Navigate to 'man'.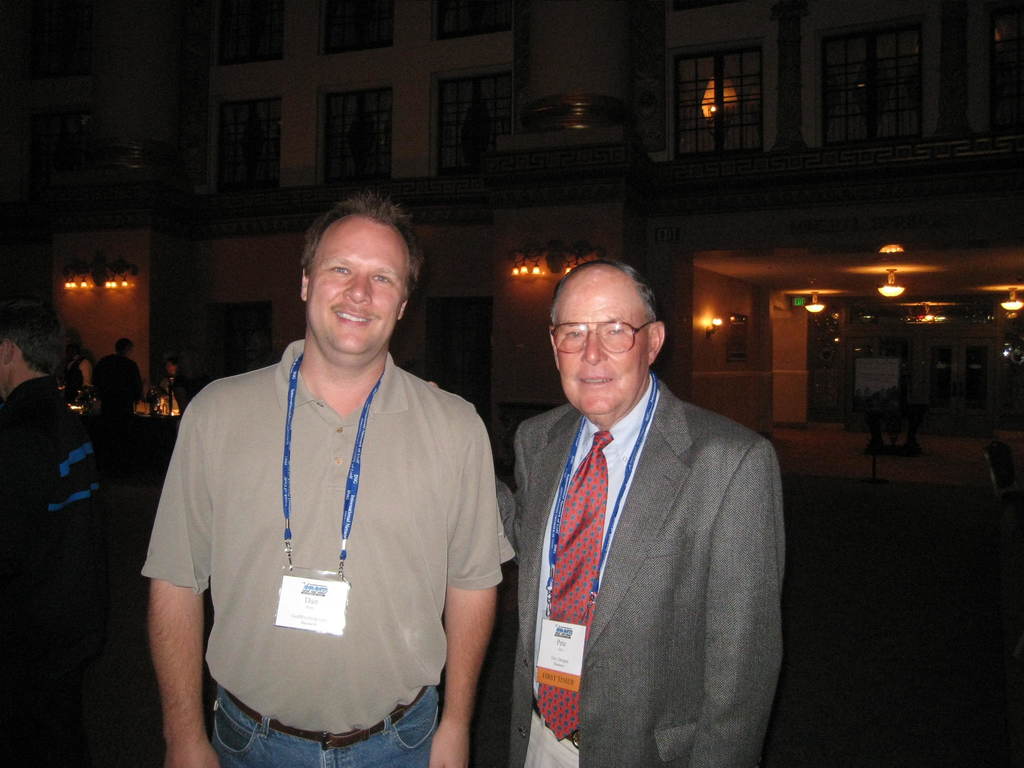
Navigation target: select_region(128, 206, 465, 767).
